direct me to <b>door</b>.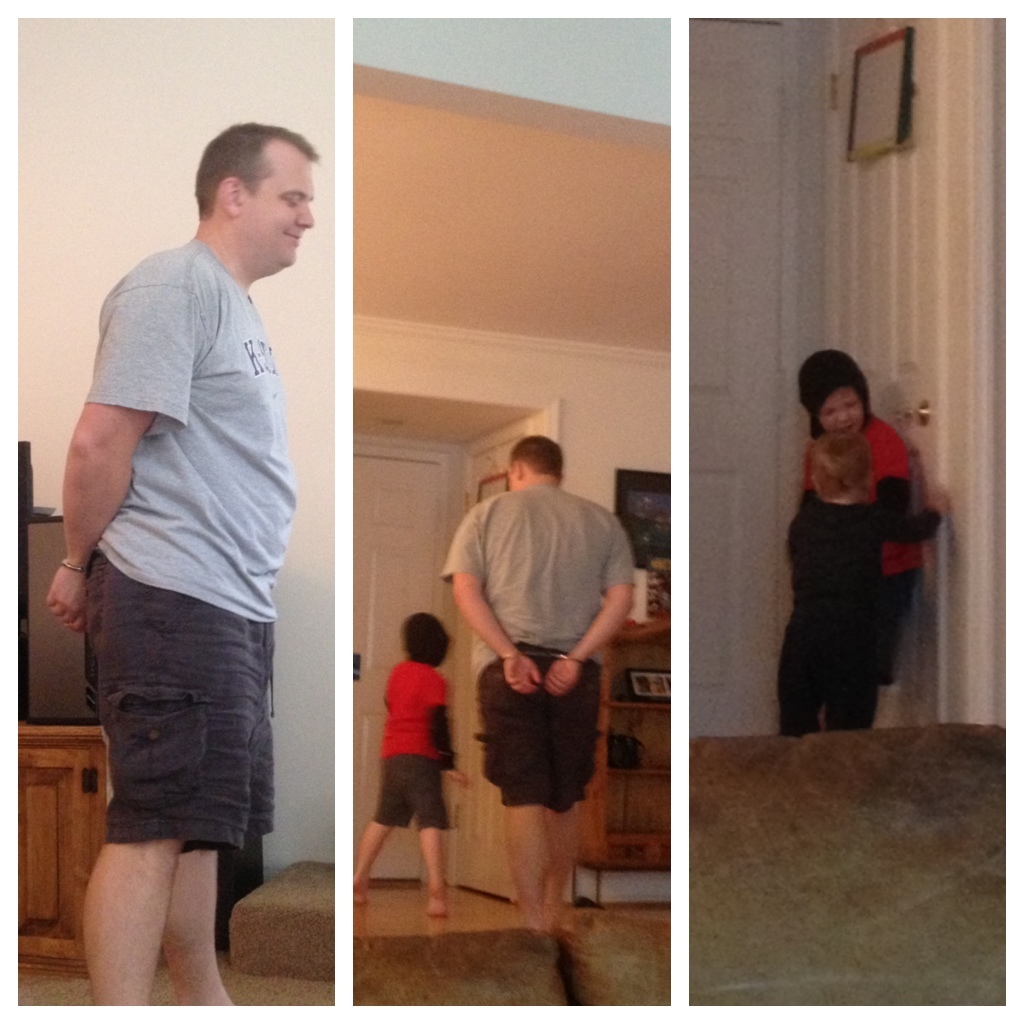
Direction: (x1=459, y1=432, x2=523, y2=906).
